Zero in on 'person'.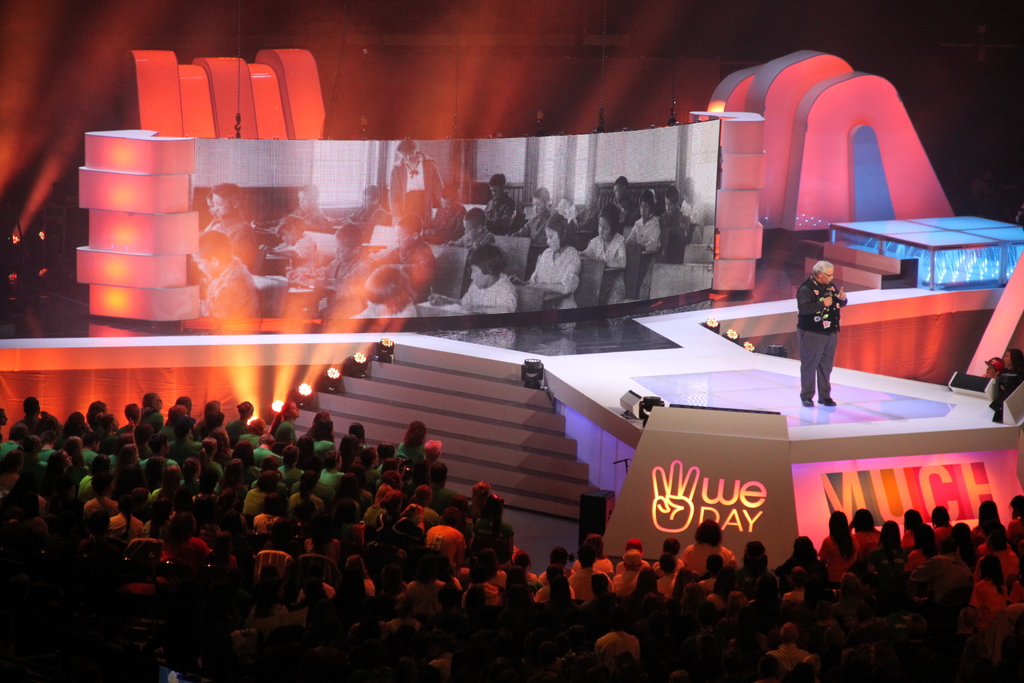
Zeroed in: (x1=1012, y1=498, x2=1023, y2=537).
